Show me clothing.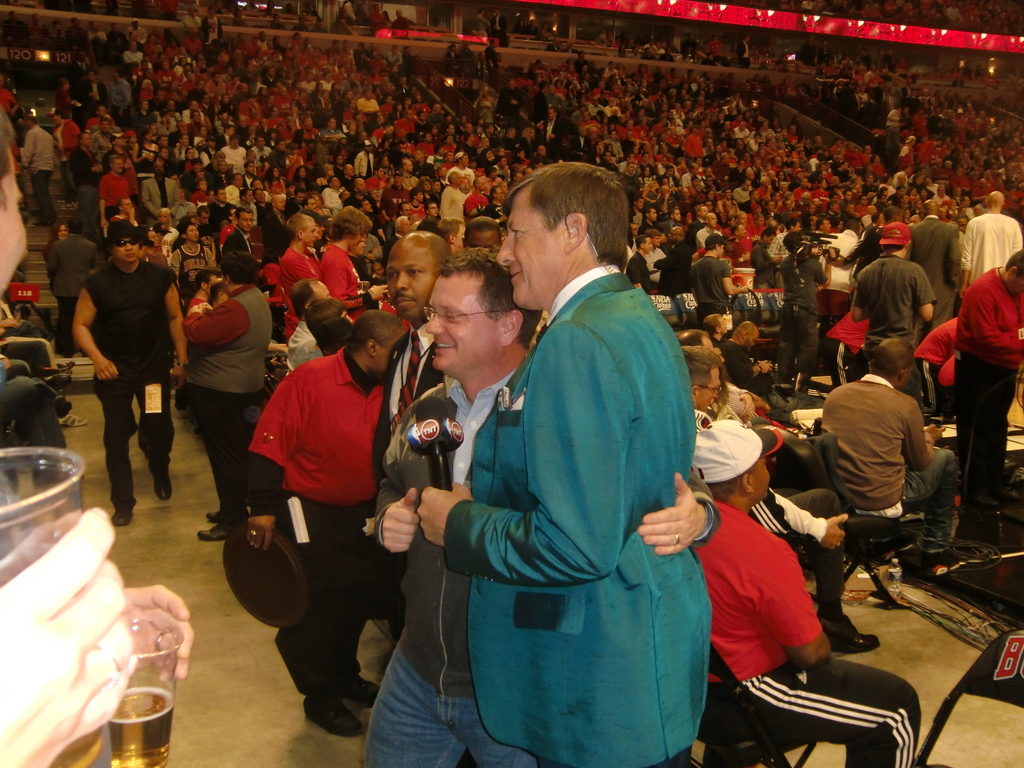
clothing is here: bbox(907, 216, 965, 328).
